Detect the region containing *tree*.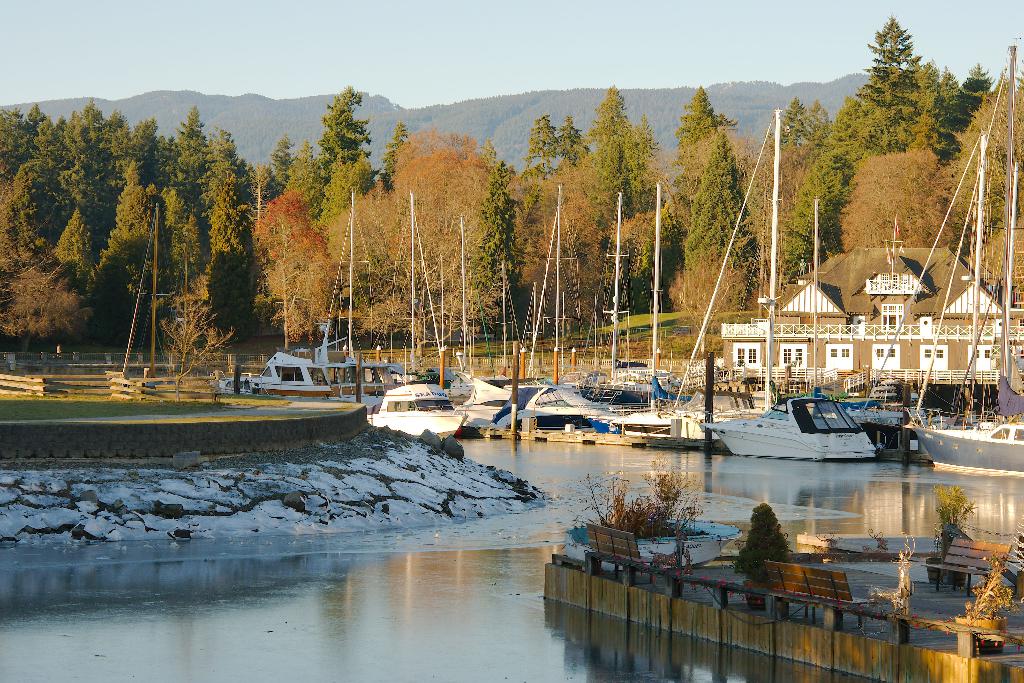
x1=840 y1=17 x2=961 y2=211.
